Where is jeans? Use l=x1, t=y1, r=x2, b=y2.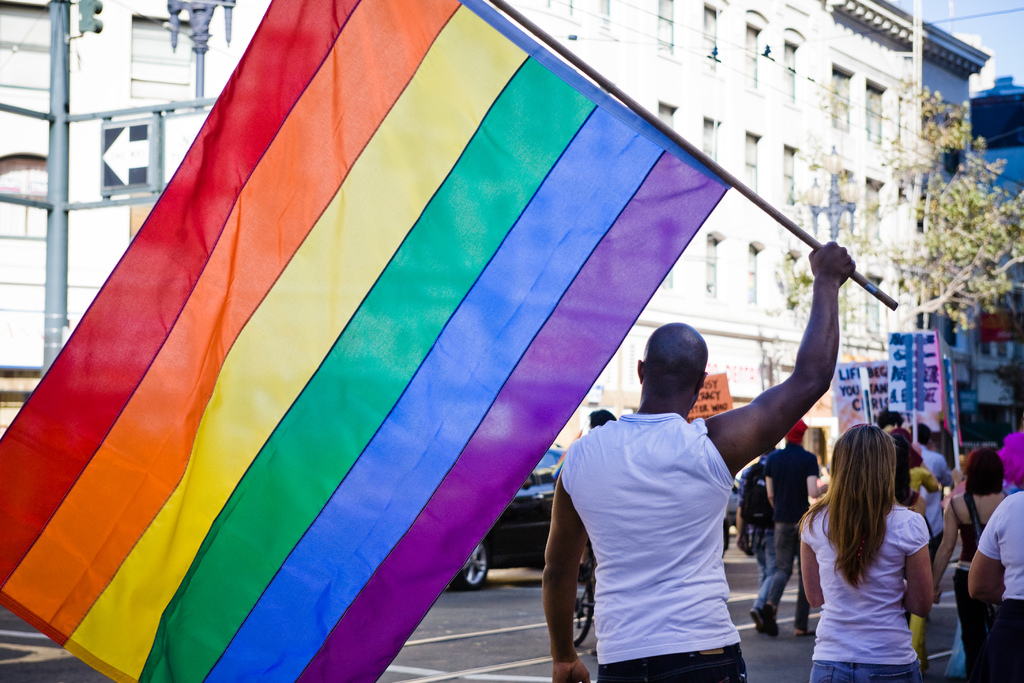
l=593, t=643, r=748, b=682.
